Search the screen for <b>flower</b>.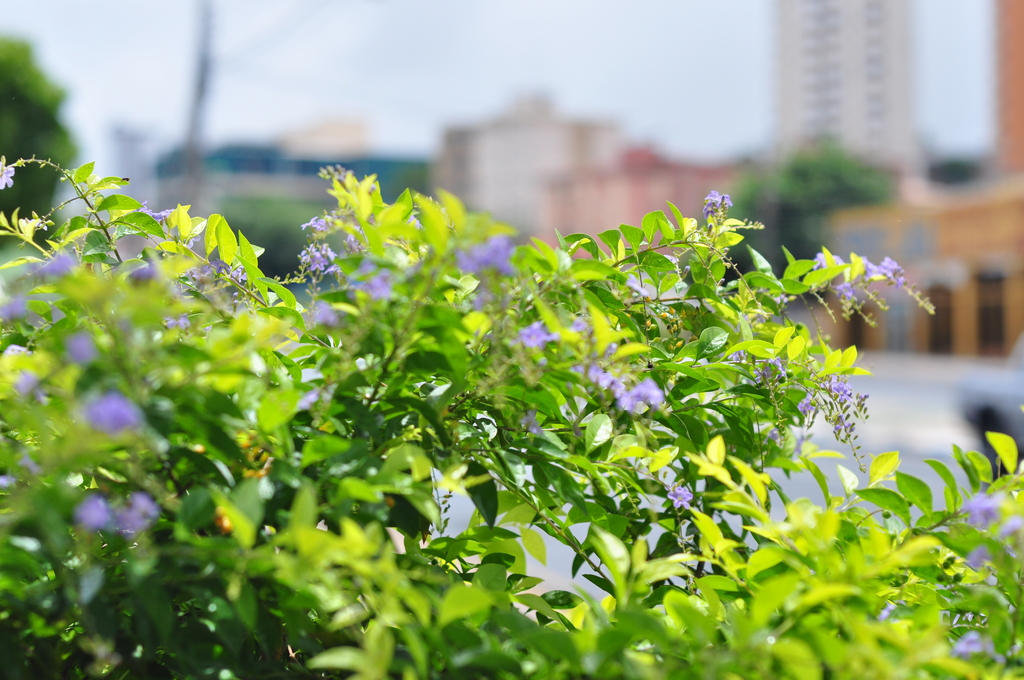
Found at x1=616, y1=378, x2=675, y2=420.
